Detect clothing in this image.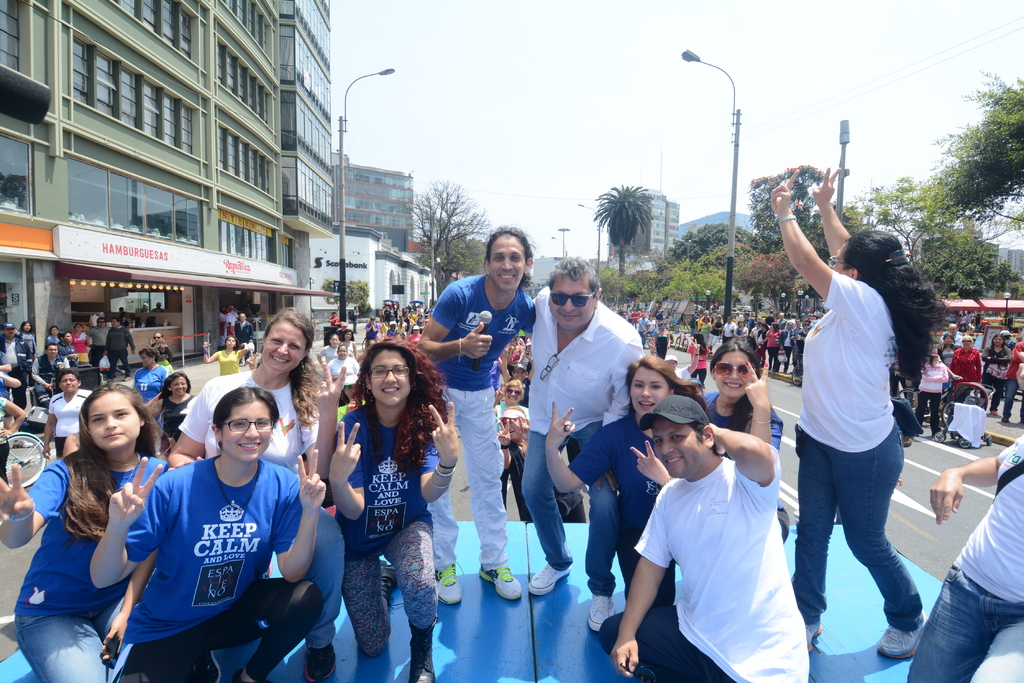
Detection: rect(905, 432, 1023, 682).
